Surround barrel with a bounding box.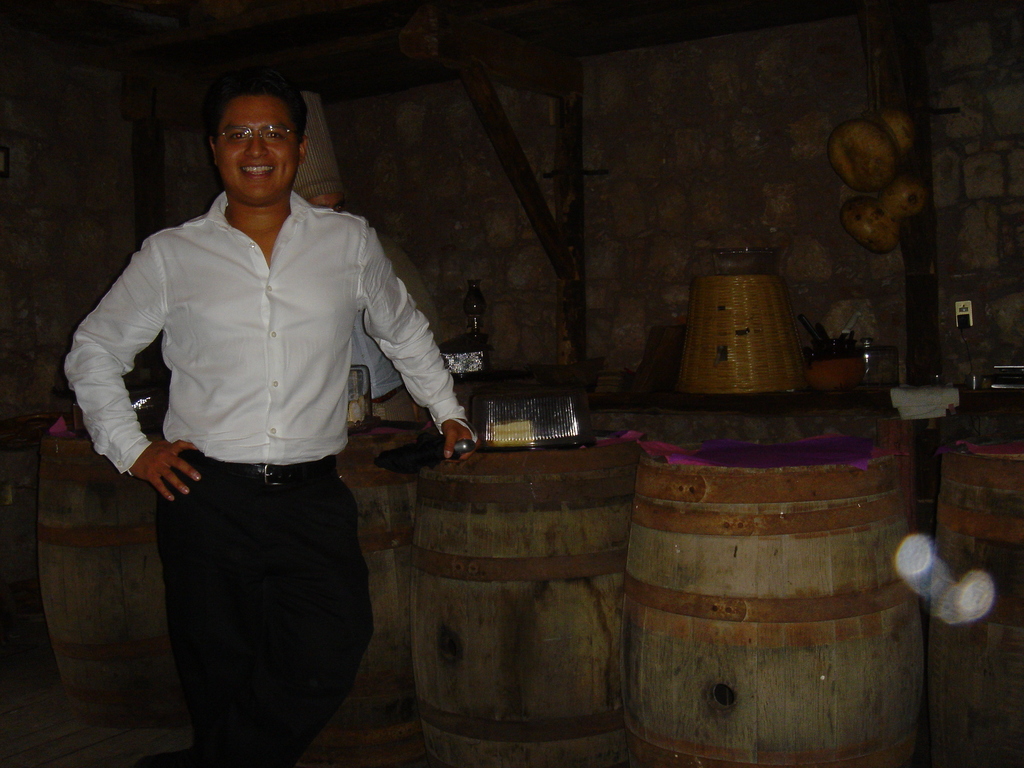
{"x1": 602, "y1": 436, "x2": 936, "y2": 767}.
